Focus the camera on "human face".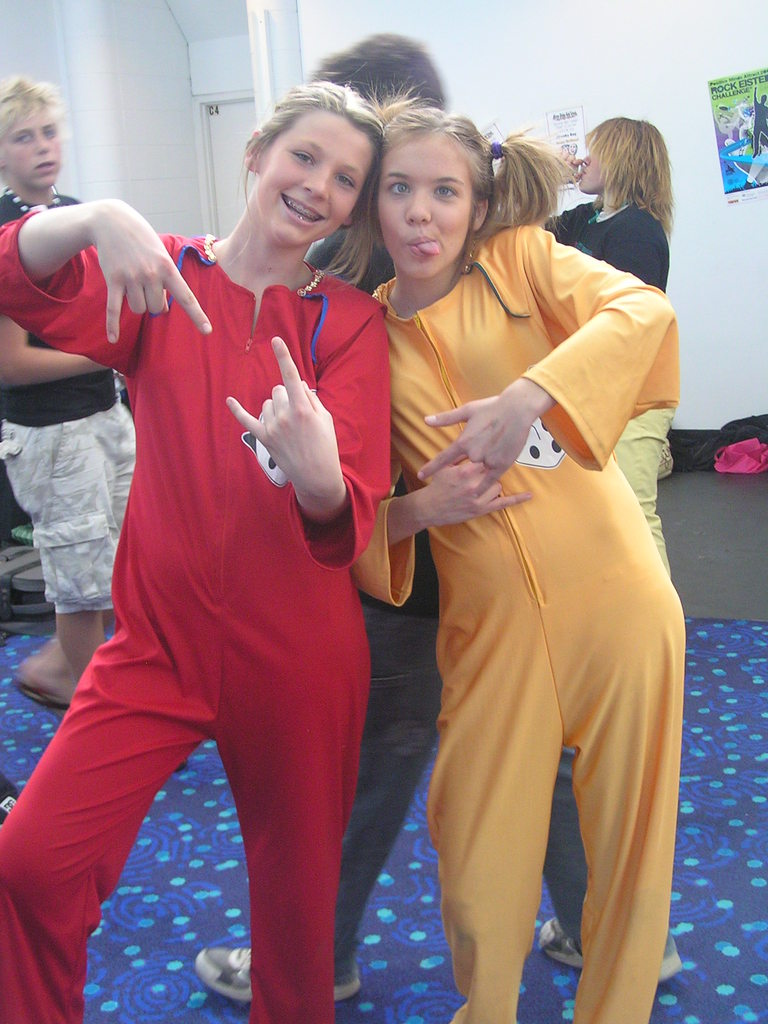
Focus region: (x1=254, y1=116, x2=380, y2=251).
